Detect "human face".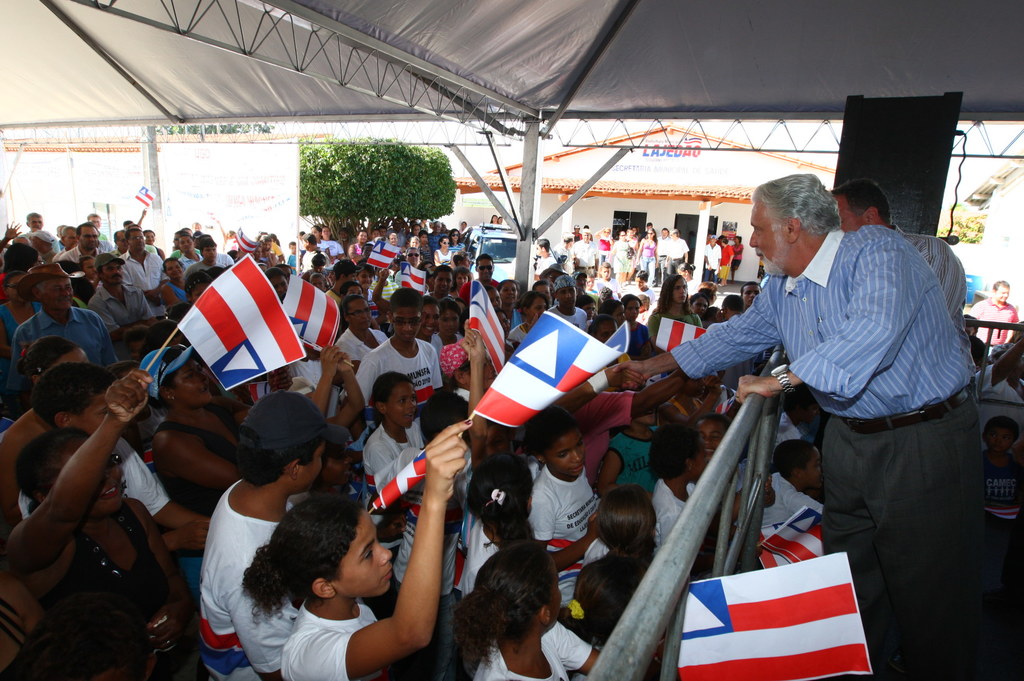
Detected at 351, 292, 369, 335.
